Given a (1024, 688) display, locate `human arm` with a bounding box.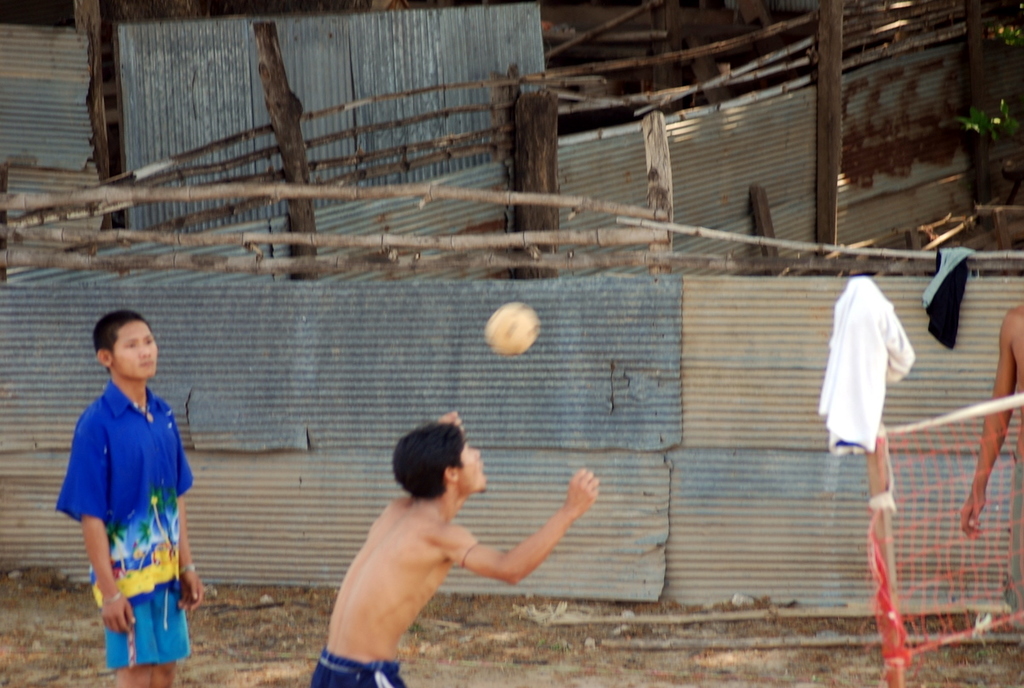
Located: [87,411,139,639].
